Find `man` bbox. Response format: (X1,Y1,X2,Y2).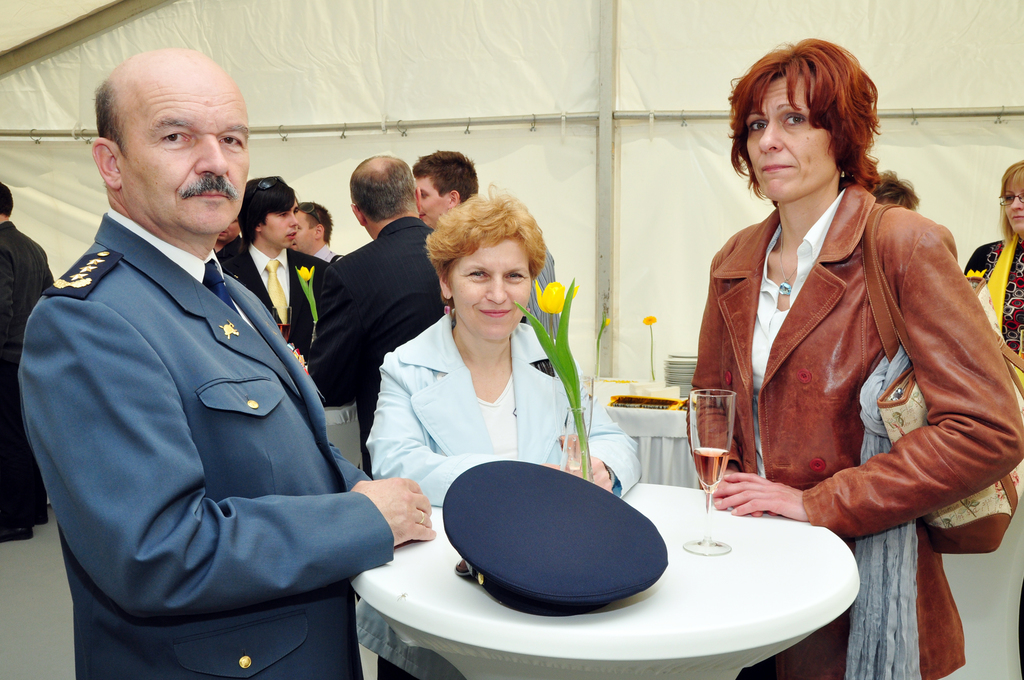
(305,150,446,483).
